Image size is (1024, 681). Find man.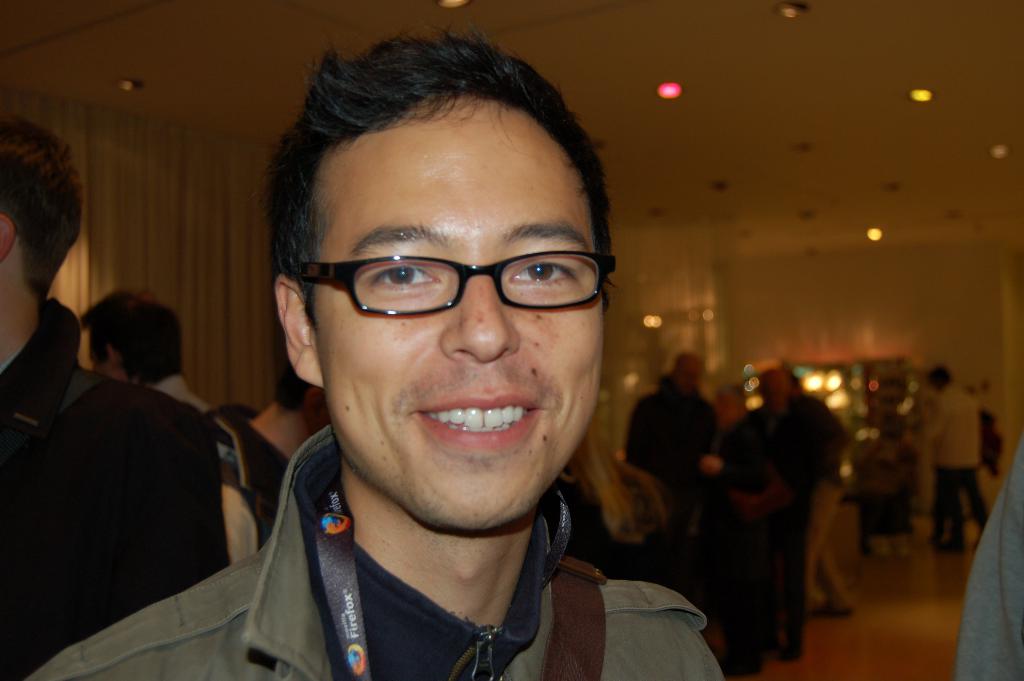
crop(618, 354, 735, 546).
